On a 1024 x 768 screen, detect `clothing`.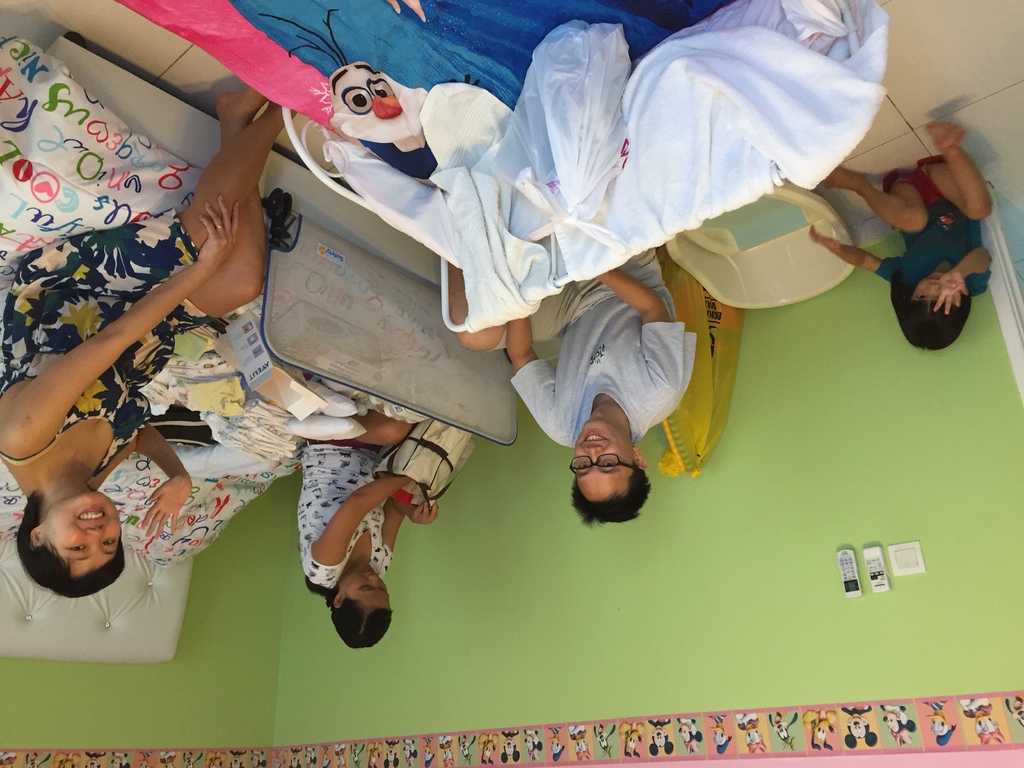
0 209 215 485.
